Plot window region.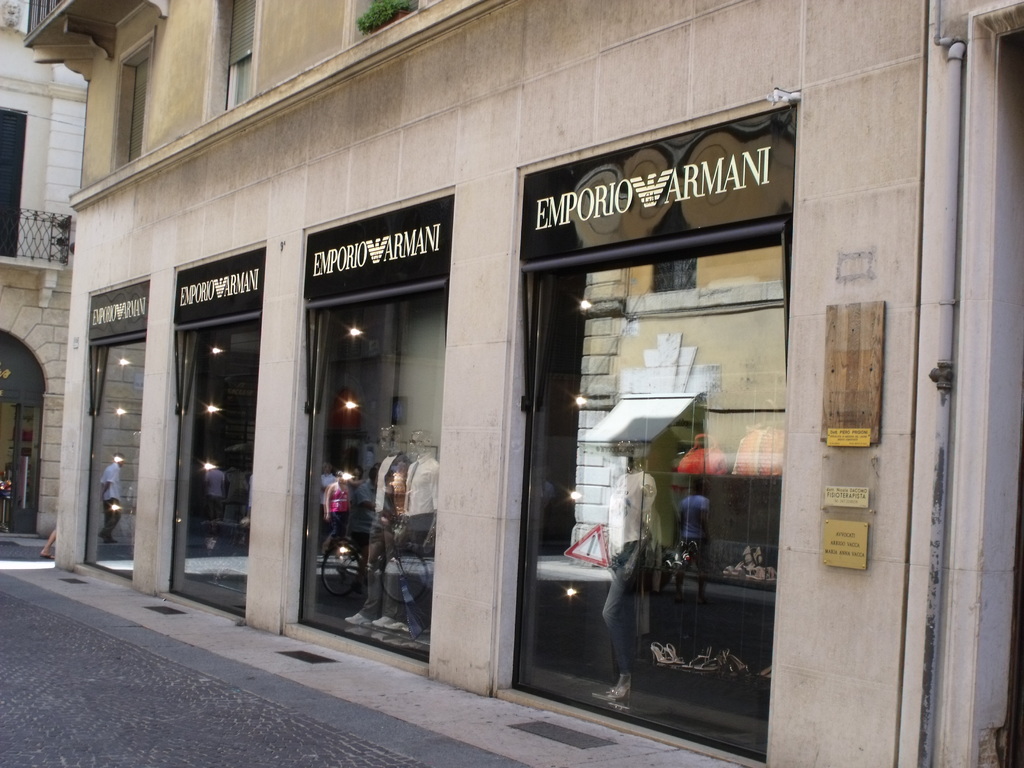
Plotted at l=169, t=315, r=257, b=622.
